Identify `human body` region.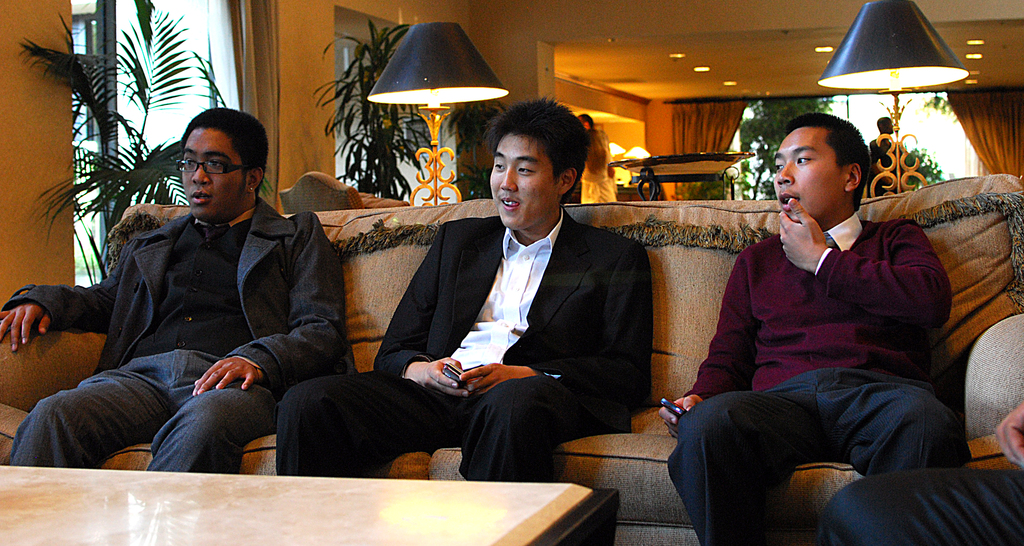
Region: [left=658, top=110, right=957, bottom=545].
